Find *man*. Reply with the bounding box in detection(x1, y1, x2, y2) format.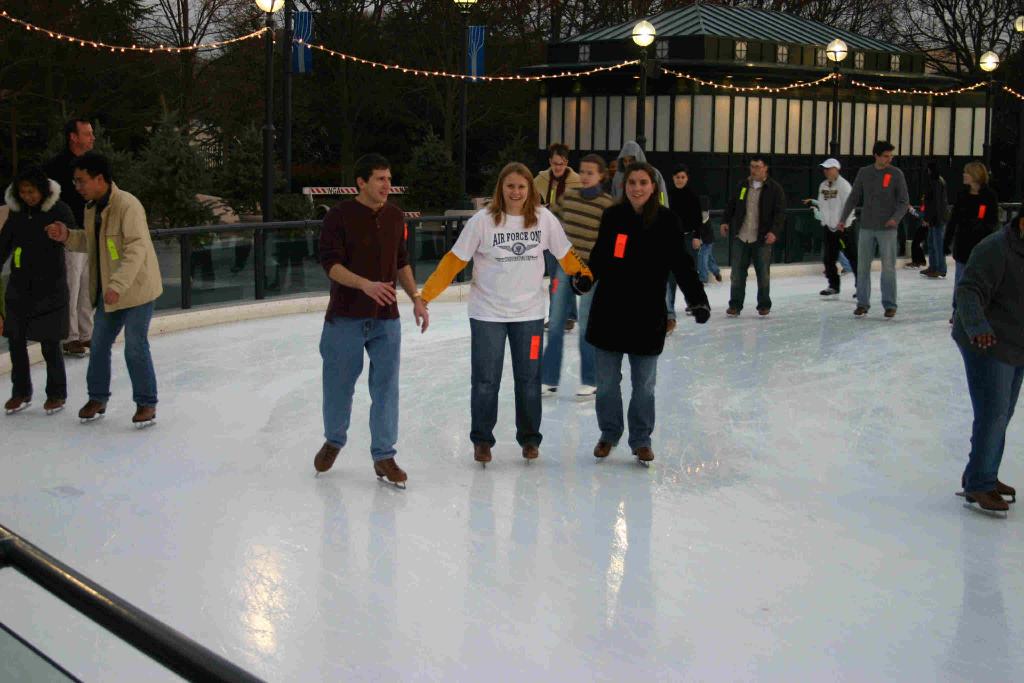
detection(835, 142, 910, 317).
